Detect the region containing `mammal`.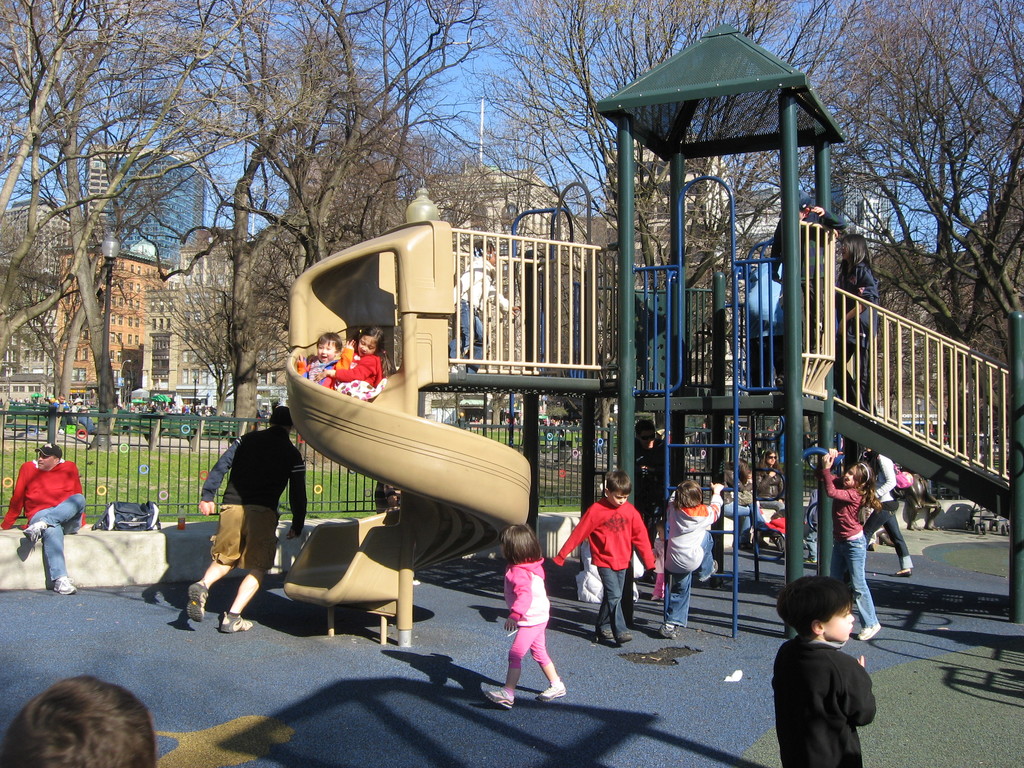
<region>721, 467, 766, 540</region>.
